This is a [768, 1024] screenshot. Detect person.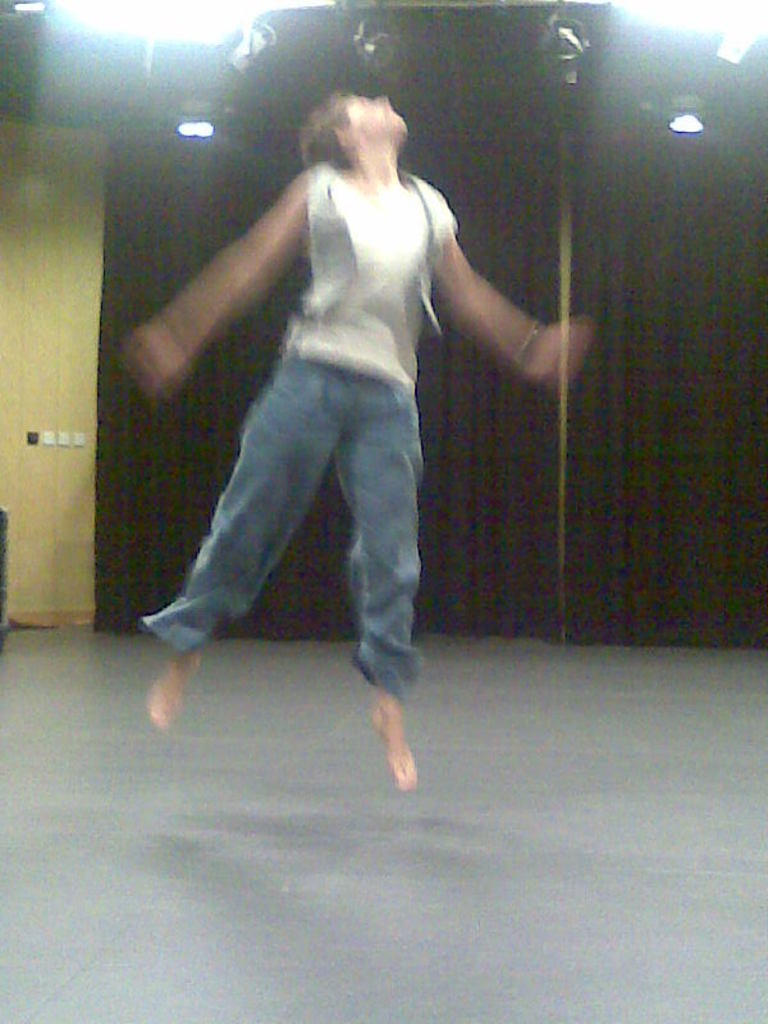
(x1=169, y1=76, x2=591, y2=831).
